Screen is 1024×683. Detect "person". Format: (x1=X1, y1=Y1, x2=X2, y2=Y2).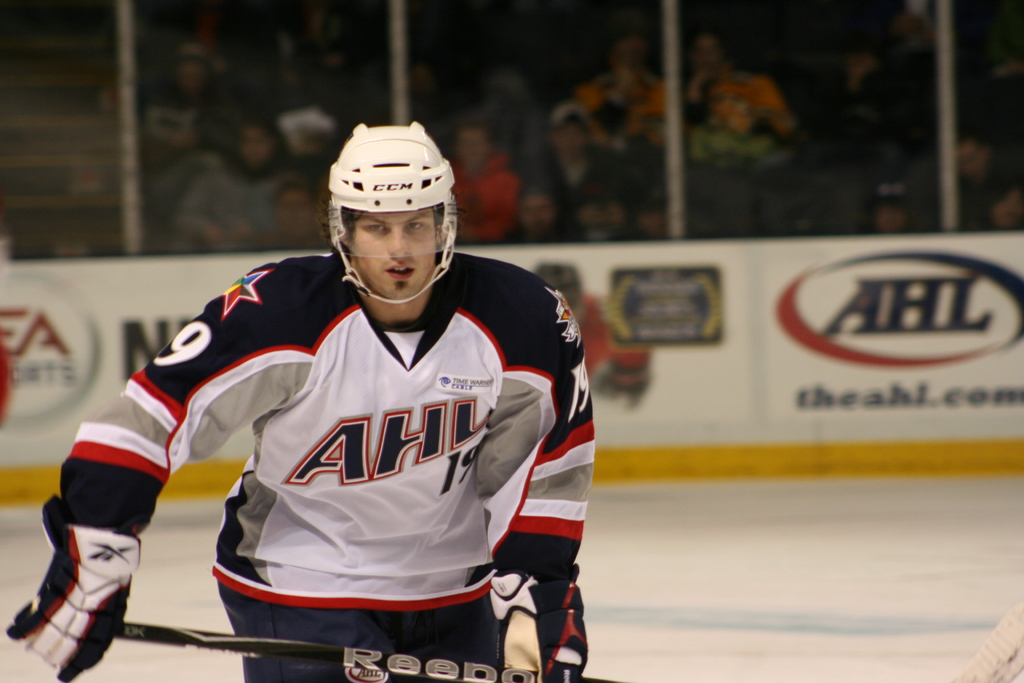
(x1=861, y1=175, x2=912, y2=231).
